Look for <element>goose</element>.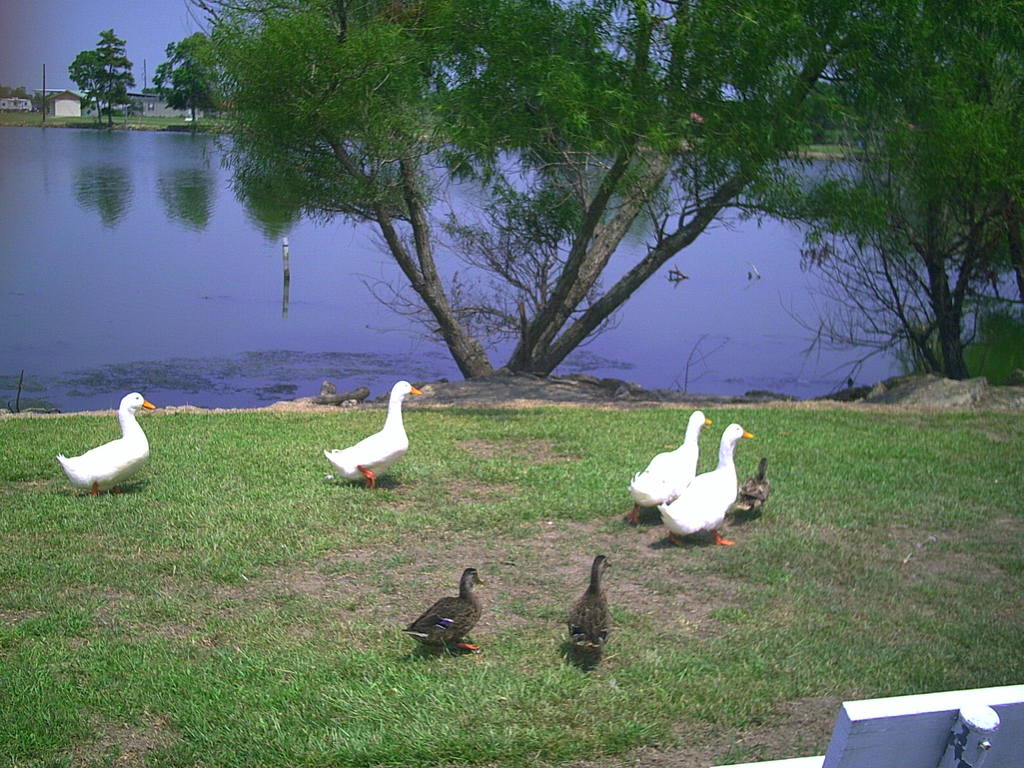
Found: [732, 454, 776, 520].
